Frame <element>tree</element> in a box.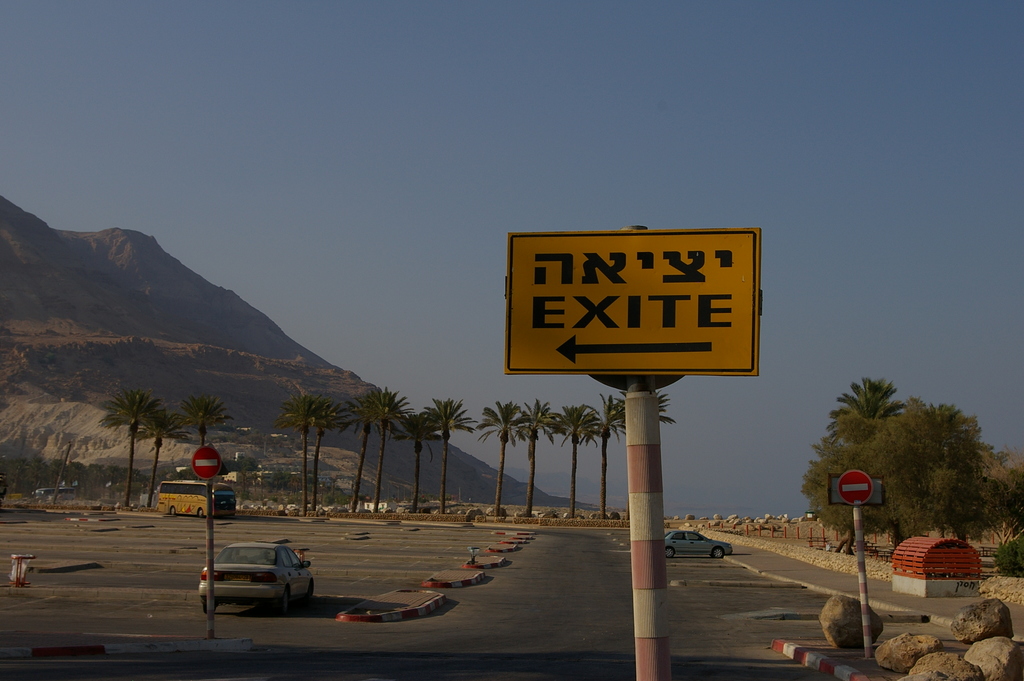
[264, 387, 351, 511].
